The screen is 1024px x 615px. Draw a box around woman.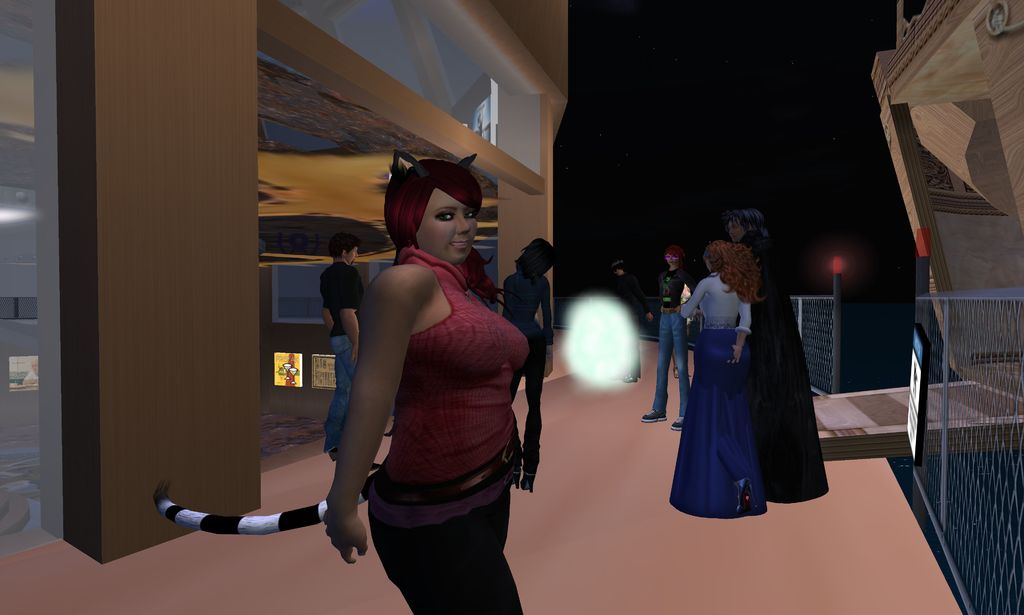
Rect(496, 239, 560, 491).
